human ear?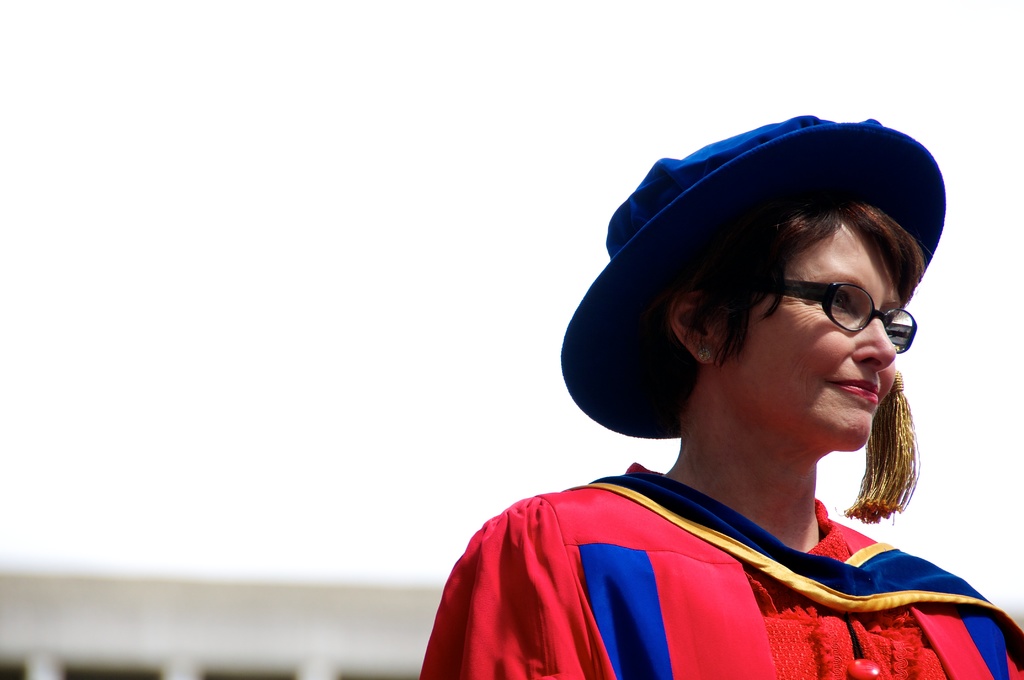
[x1=671, y1=286, x2=712, y2=362]
